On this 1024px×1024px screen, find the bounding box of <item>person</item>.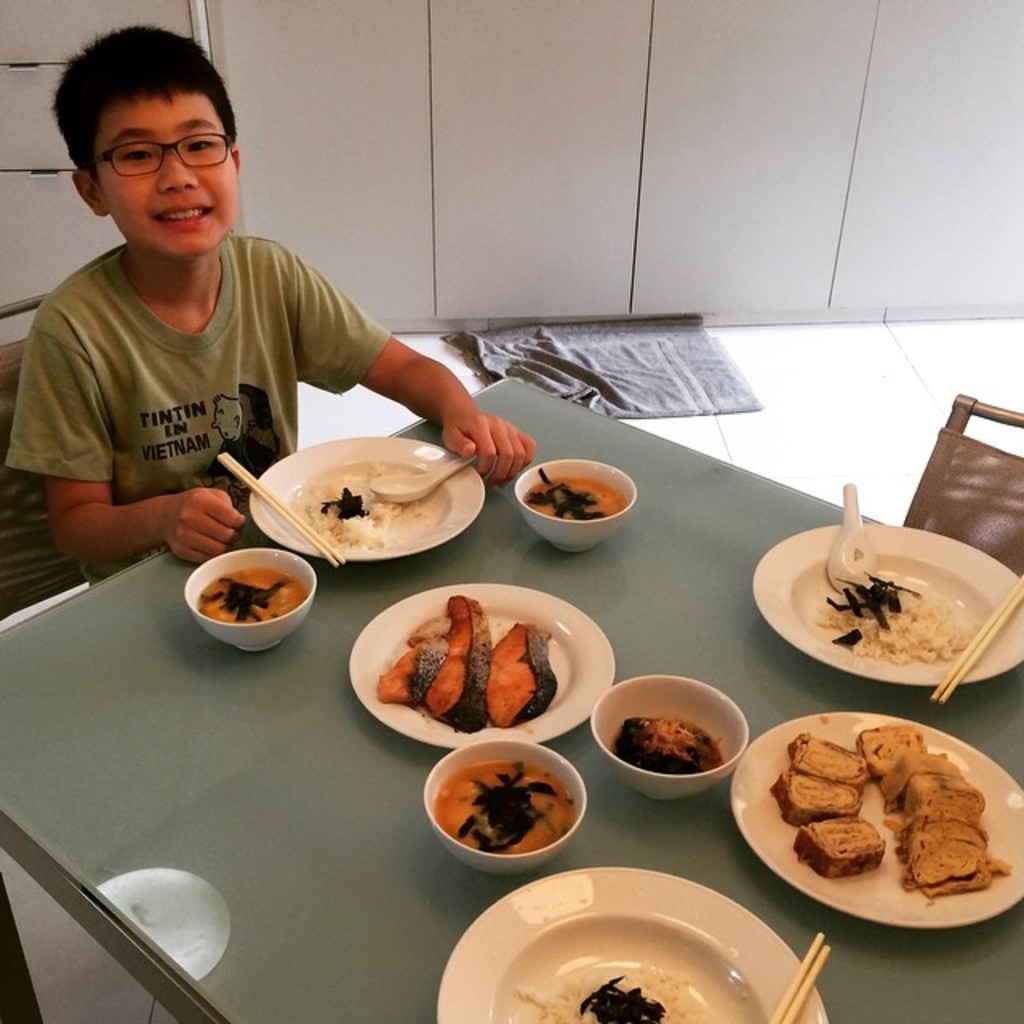
Bounding box: 6:22:536:586.
